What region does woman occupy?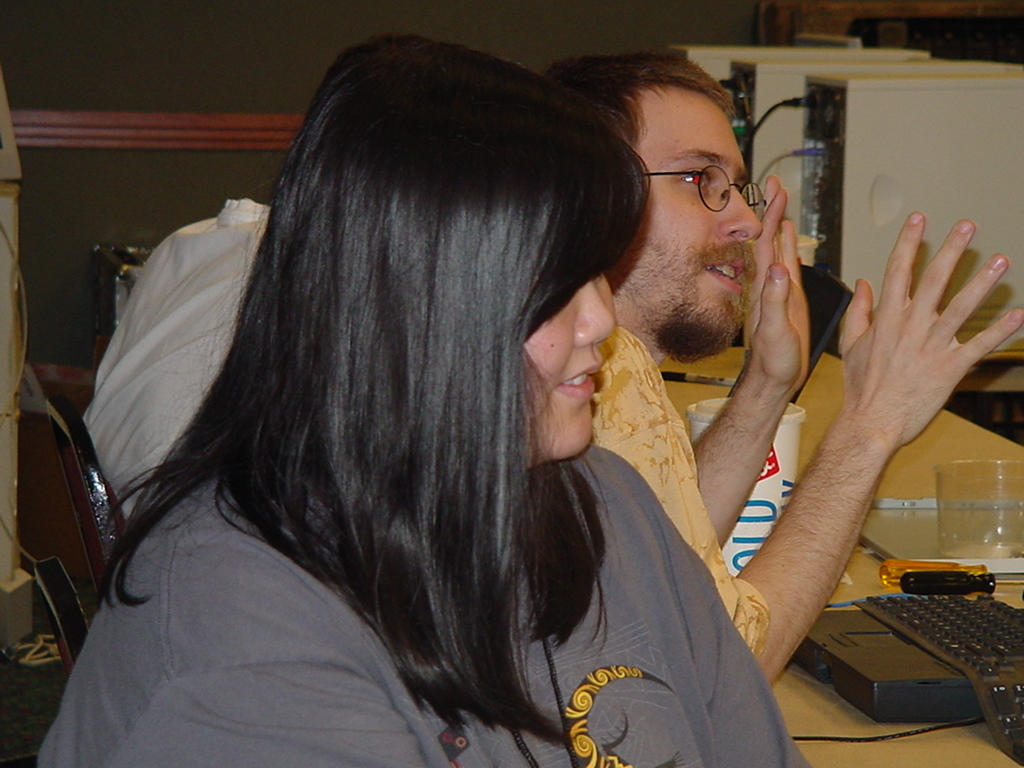
left=44, top=54, right=1020, bottom=767.
